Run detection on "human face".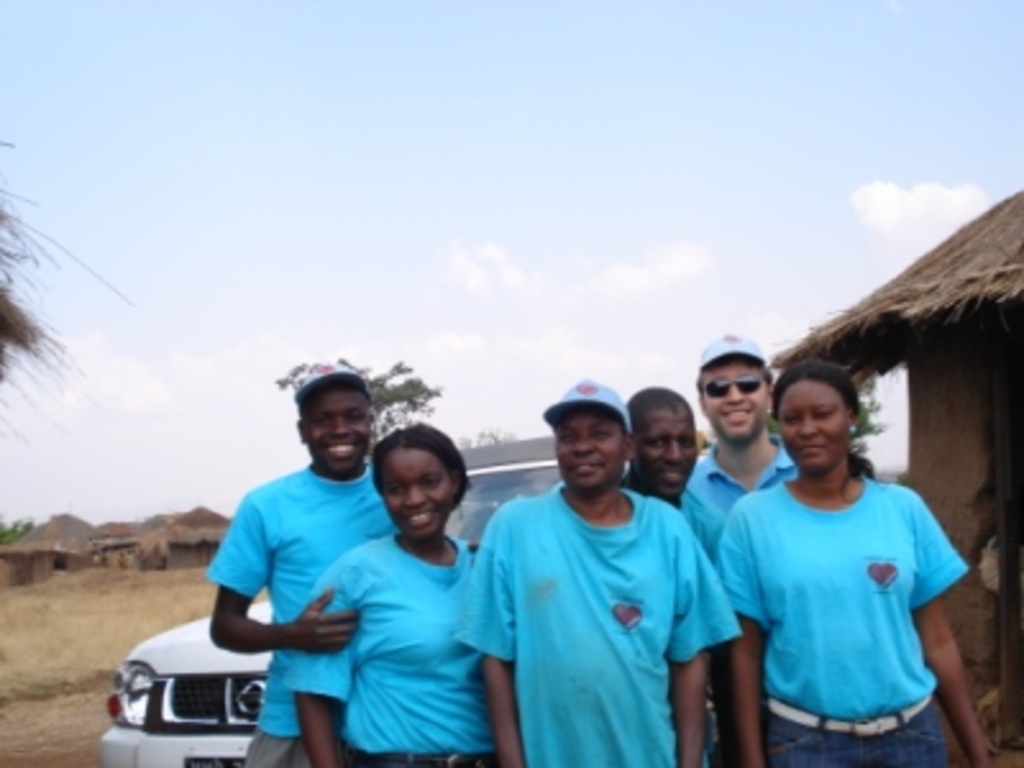
Result: x1=776, y1=379, x2=850, y2=474.
